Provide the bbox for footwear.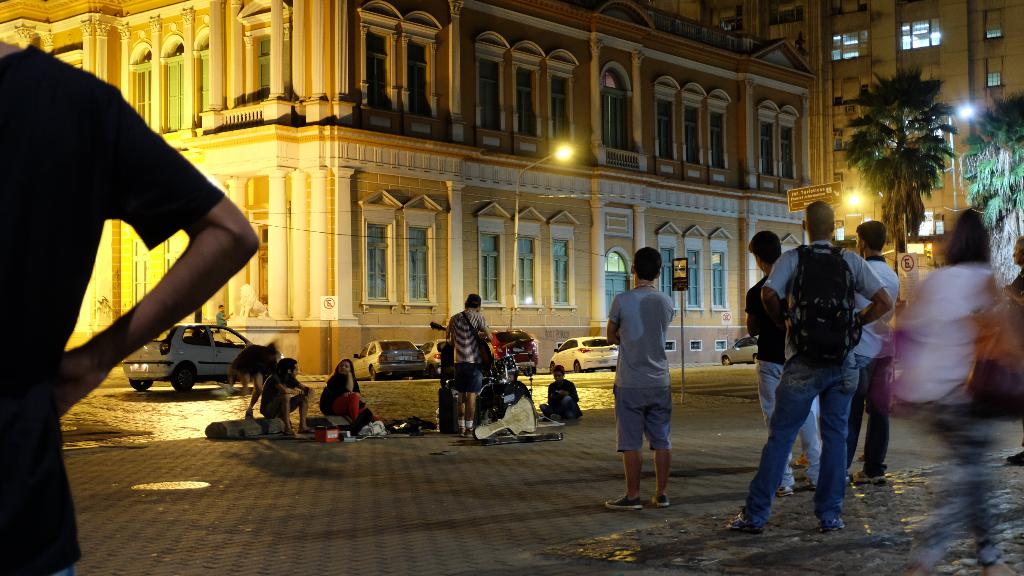
left=806, top=507, right=845, bottom=536.
